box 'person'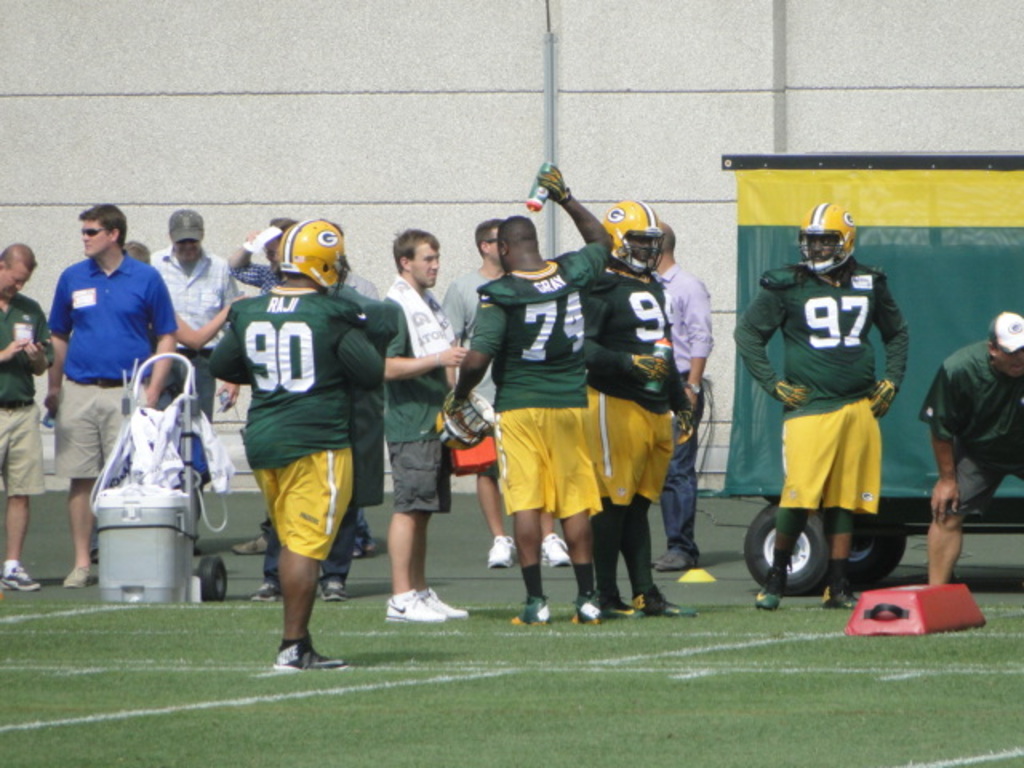
bbox=[202, 218, 378, 678]
